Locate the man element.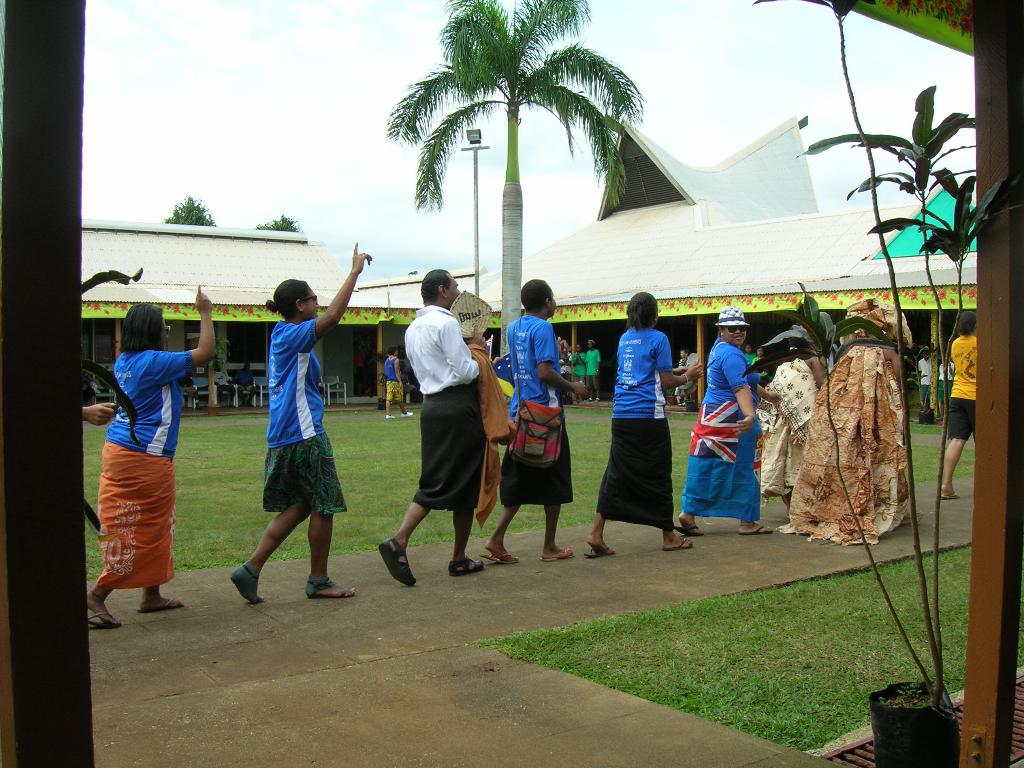
Element bbox: crop(572, 344, 588, 399).
